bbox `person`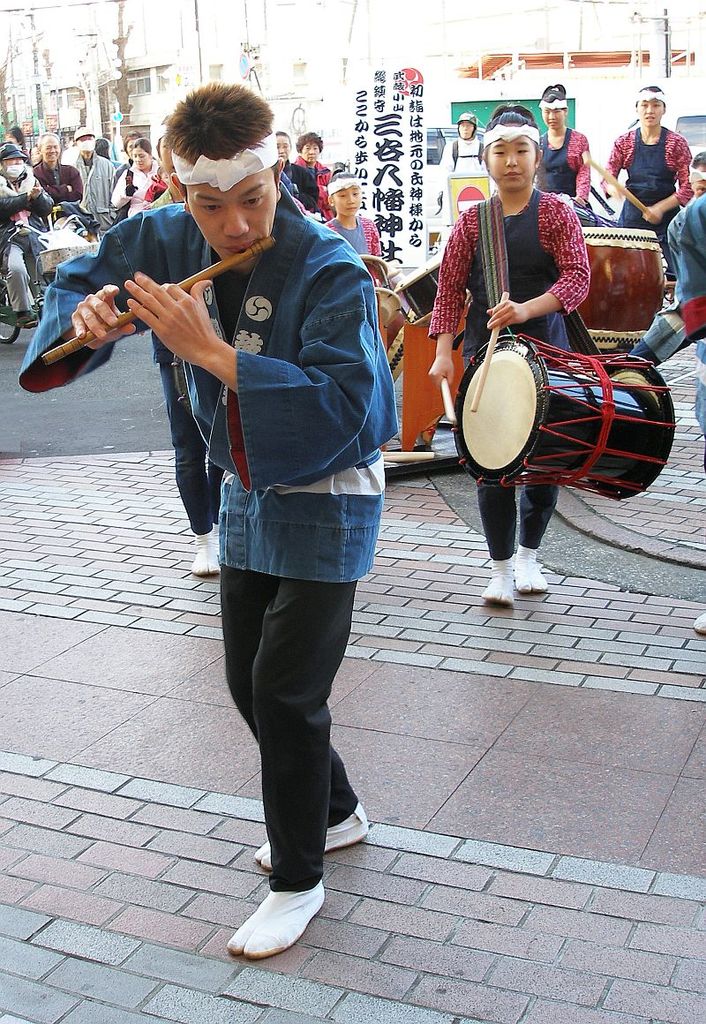
324, 175, 389, 260
